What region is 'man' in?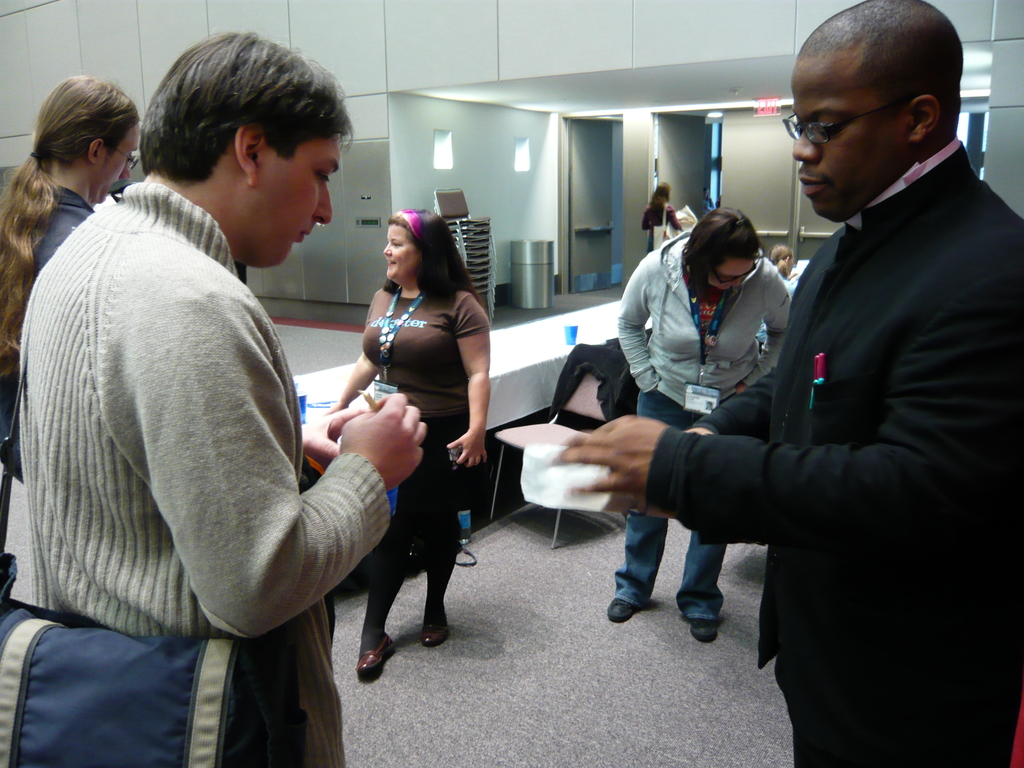
554 0 1023 767.
